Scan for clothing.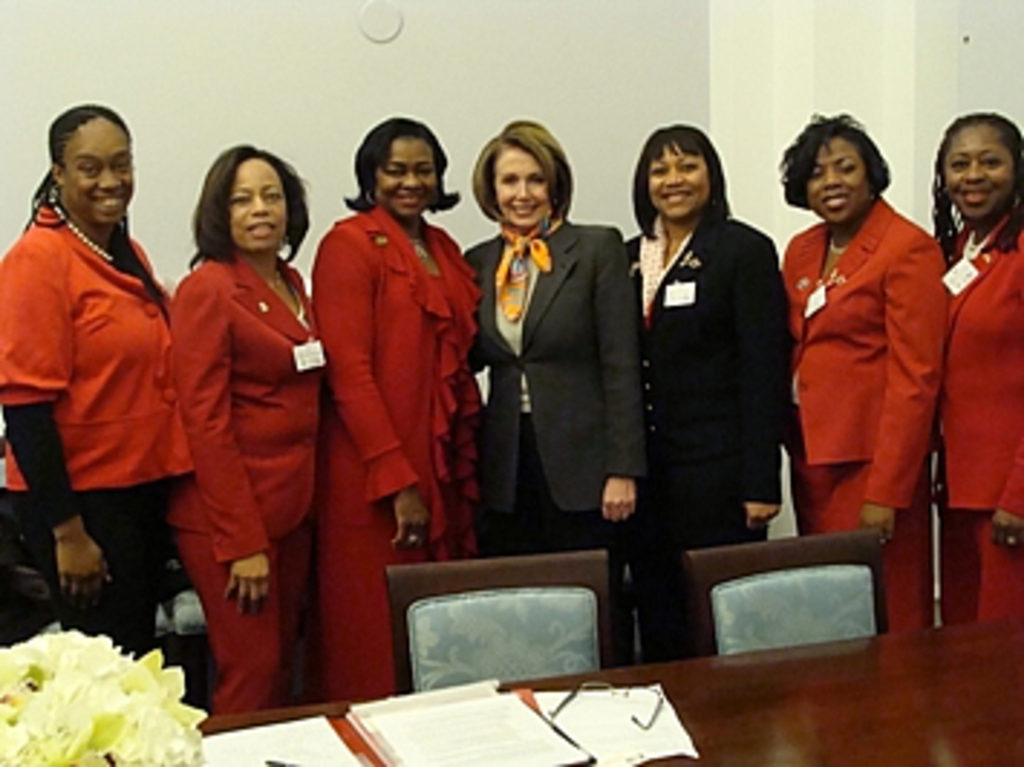
Scan result: 312 202 487 706.
